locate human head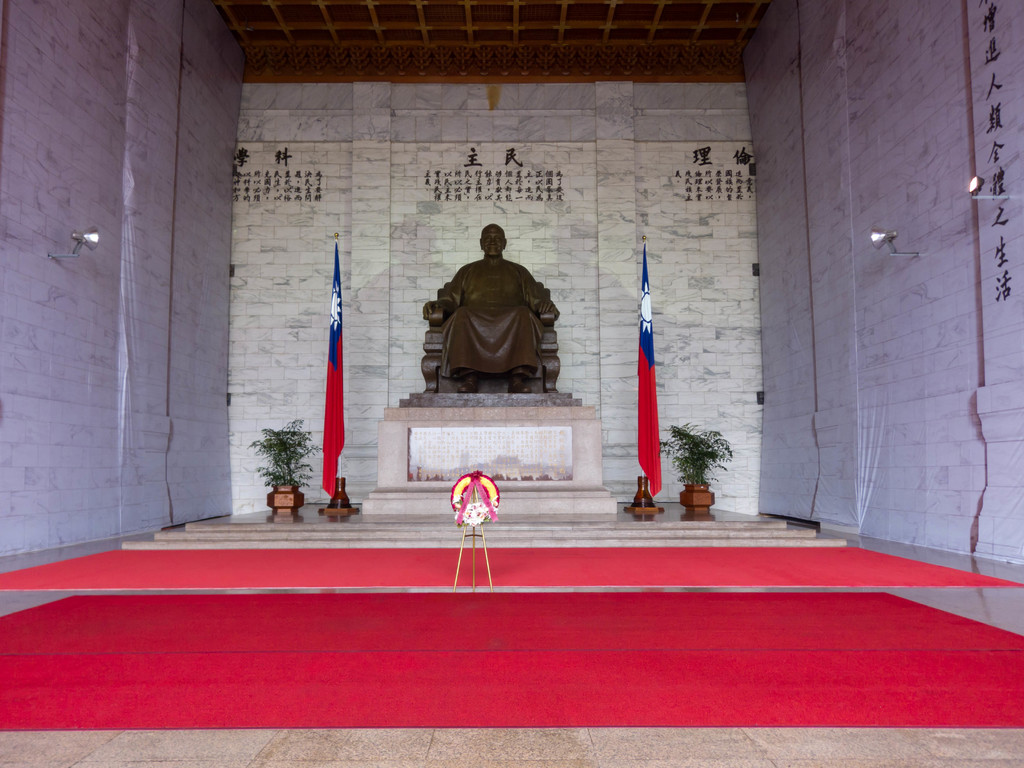
(left=478, top=219, right=509, bottom=259)
